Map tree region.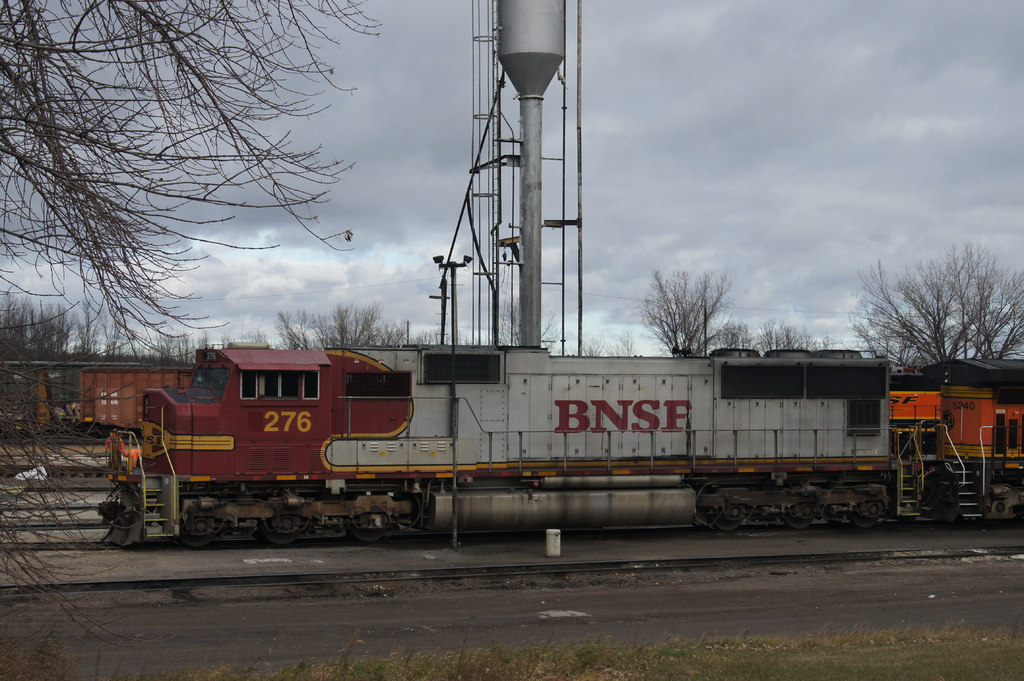
Mapped to x1=609, y1=262, x2=856, y2=376.
